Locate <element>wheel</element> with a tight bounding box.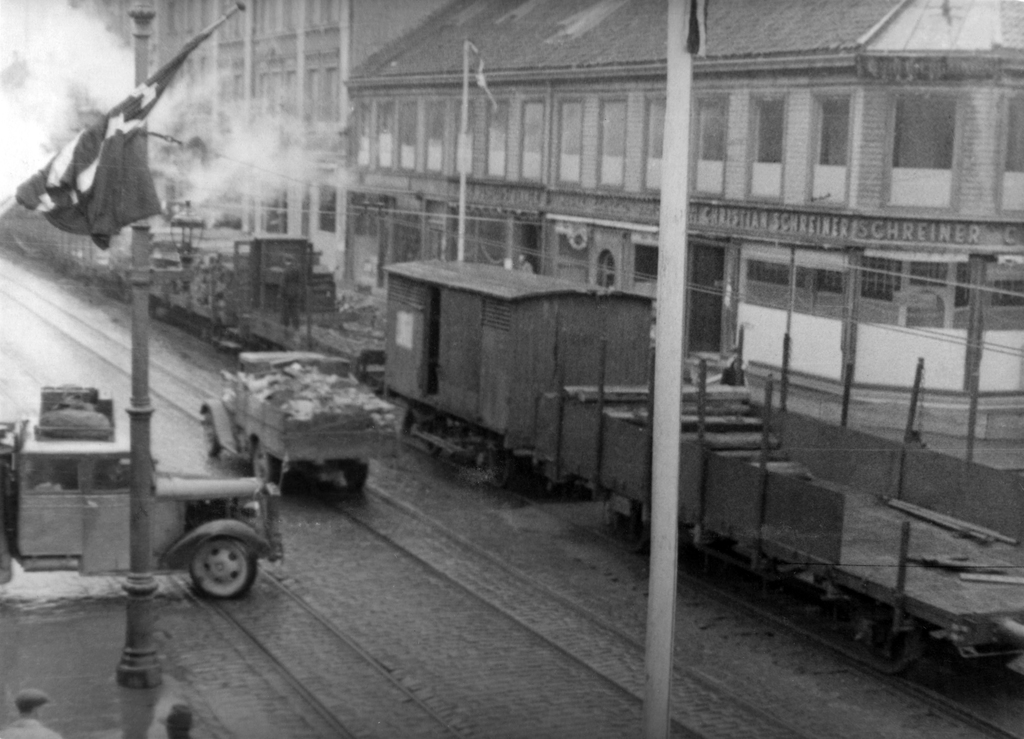
(left=252, top=448, right=275, bottom=482).
